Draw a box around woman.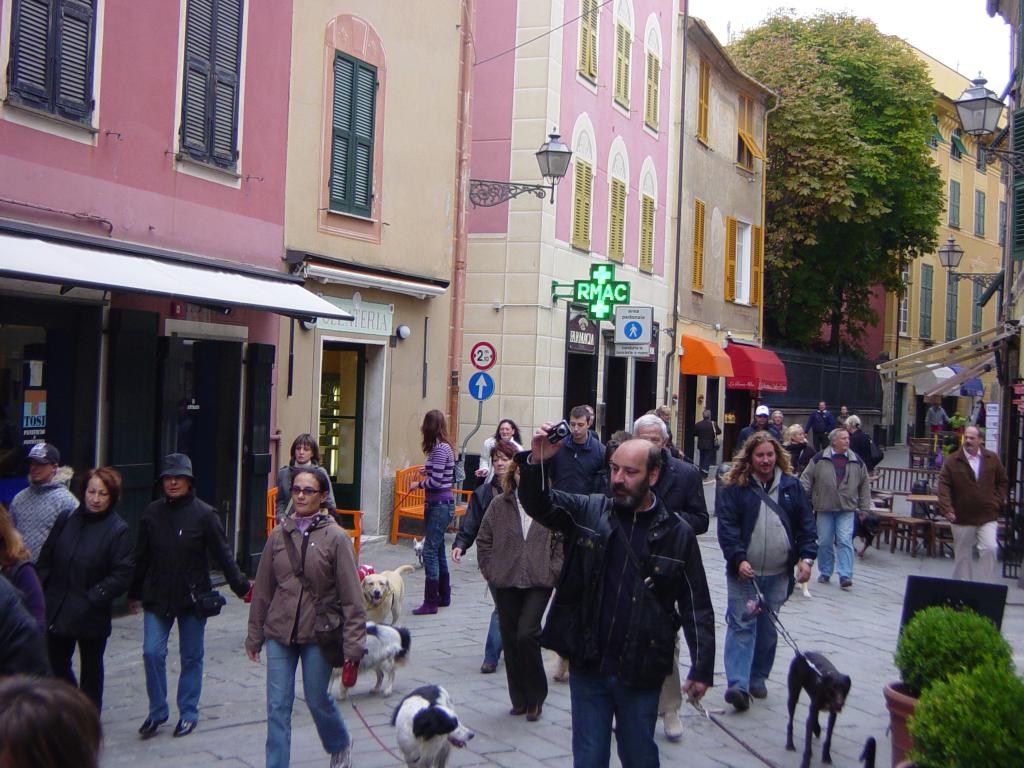
box(474, 448, 568, 722).
